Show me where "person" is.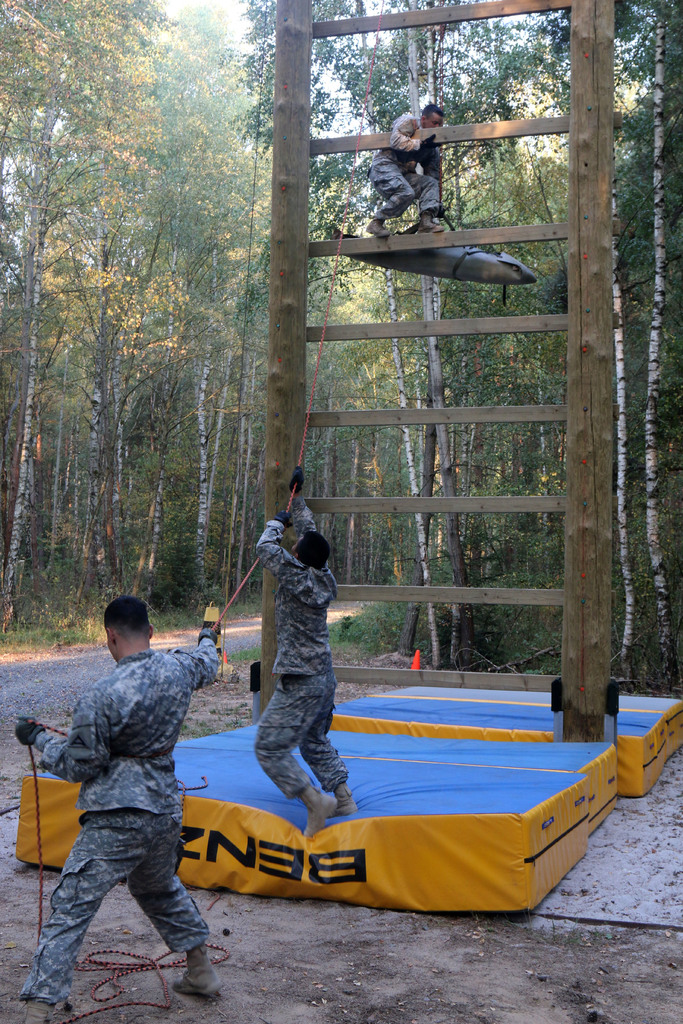
"person" is at 13 591 222 1023.
